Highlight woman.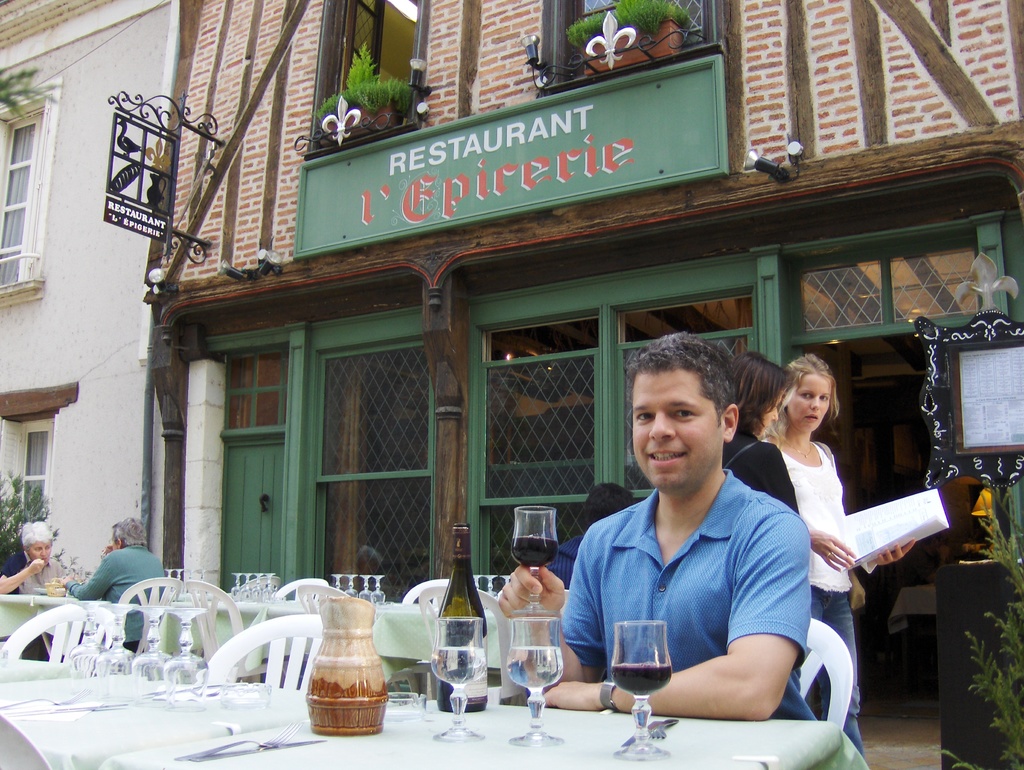
Highlighted region: BBox(759, 352, 916, 754).
